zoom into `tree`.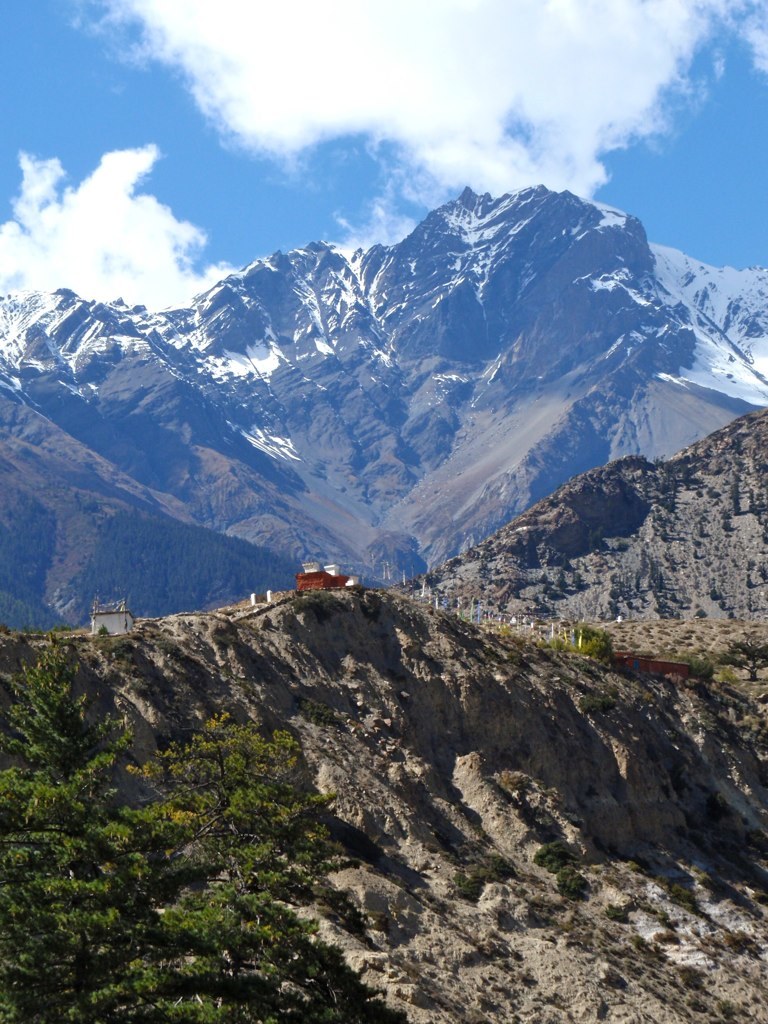
Zoom target: x1=8, y1=753, x2=136, y2=849.
